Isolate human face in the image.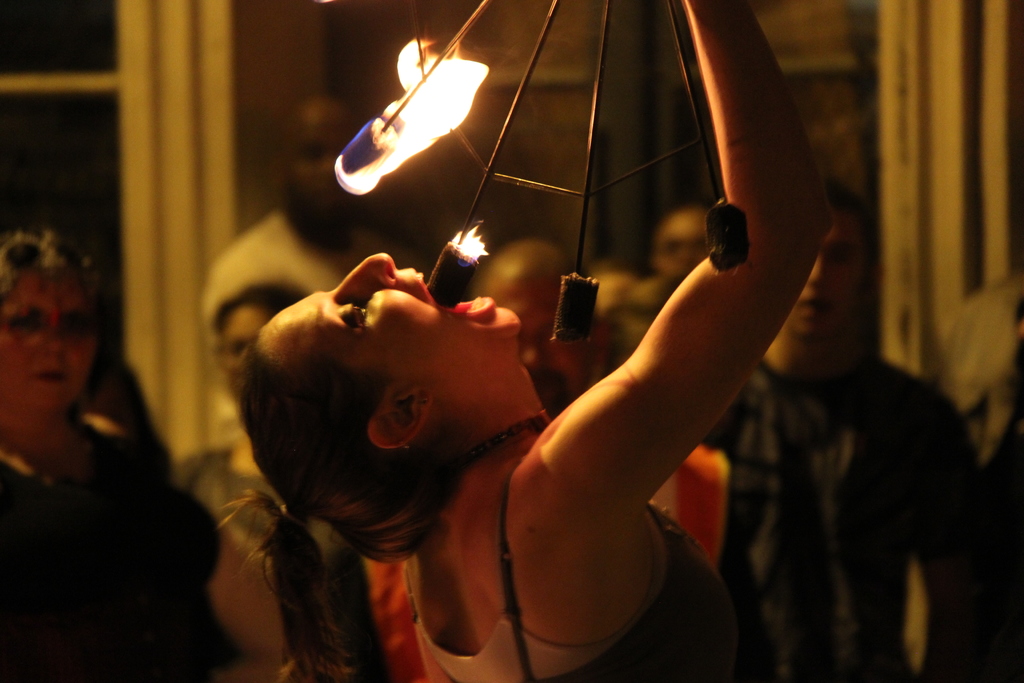
Isolated region: Rect(787, 210, 875, 338).
